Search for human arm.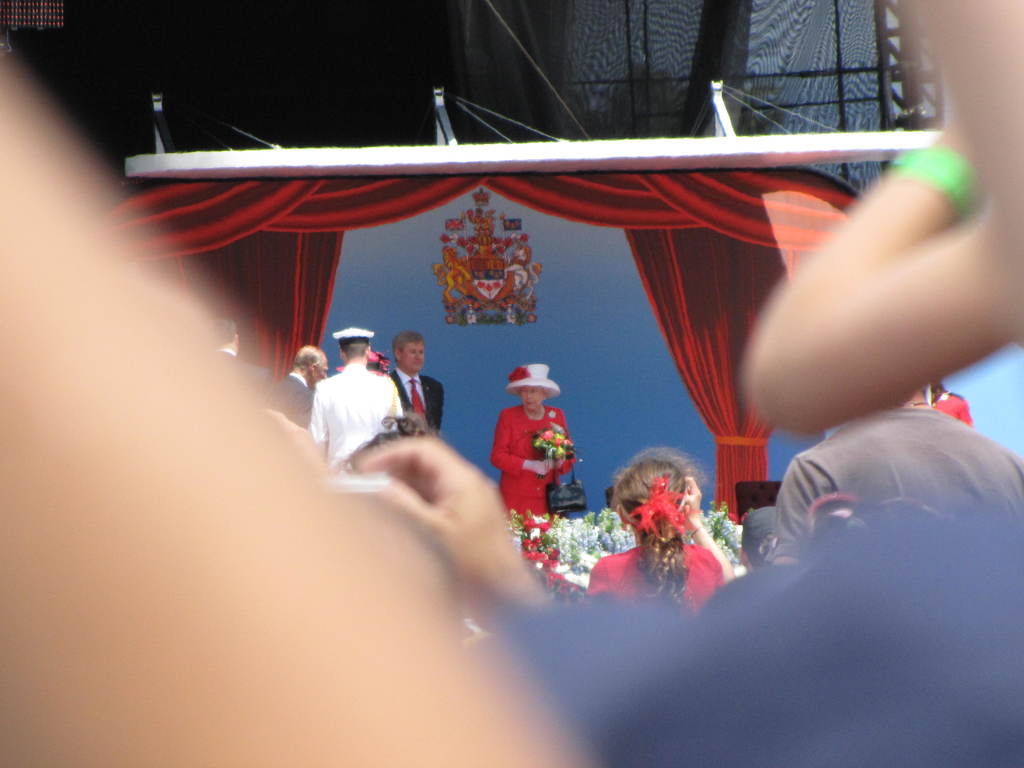
Found at (left=767, top=451, right=834, bottom=566).
